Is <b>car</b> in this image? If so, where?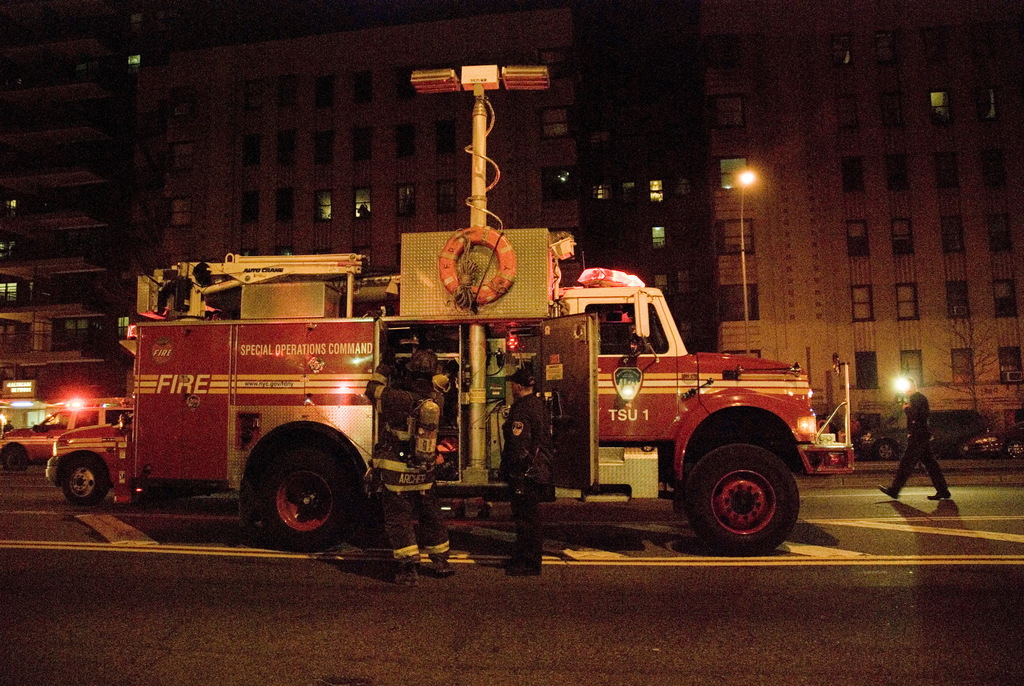
Yes, at bbox=[0, 400, 145, 466].
